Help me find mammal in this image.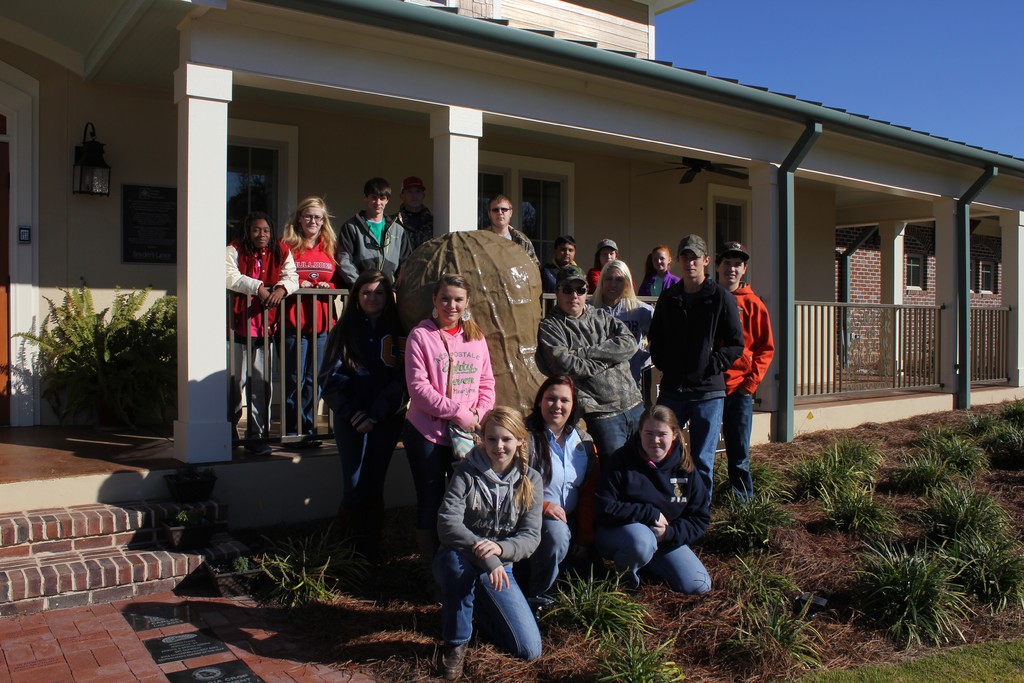
Found it: BBox(545, 233, 584, 286).
